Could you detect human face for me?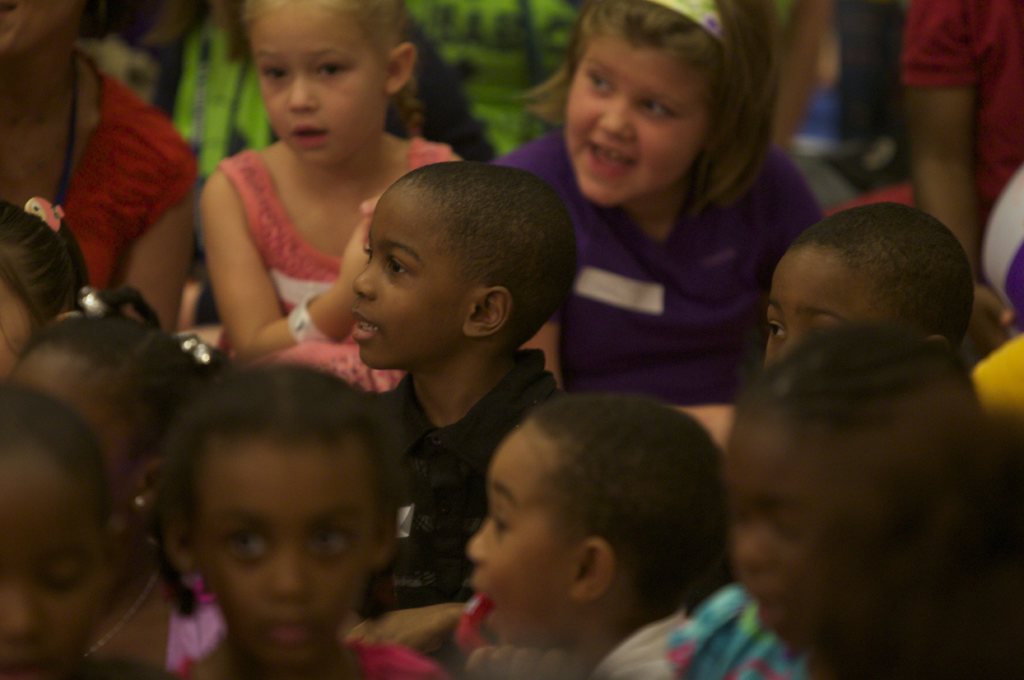
Detection result: {"left": 11, "top": 355, "right": 137, "bottom": 537}.
